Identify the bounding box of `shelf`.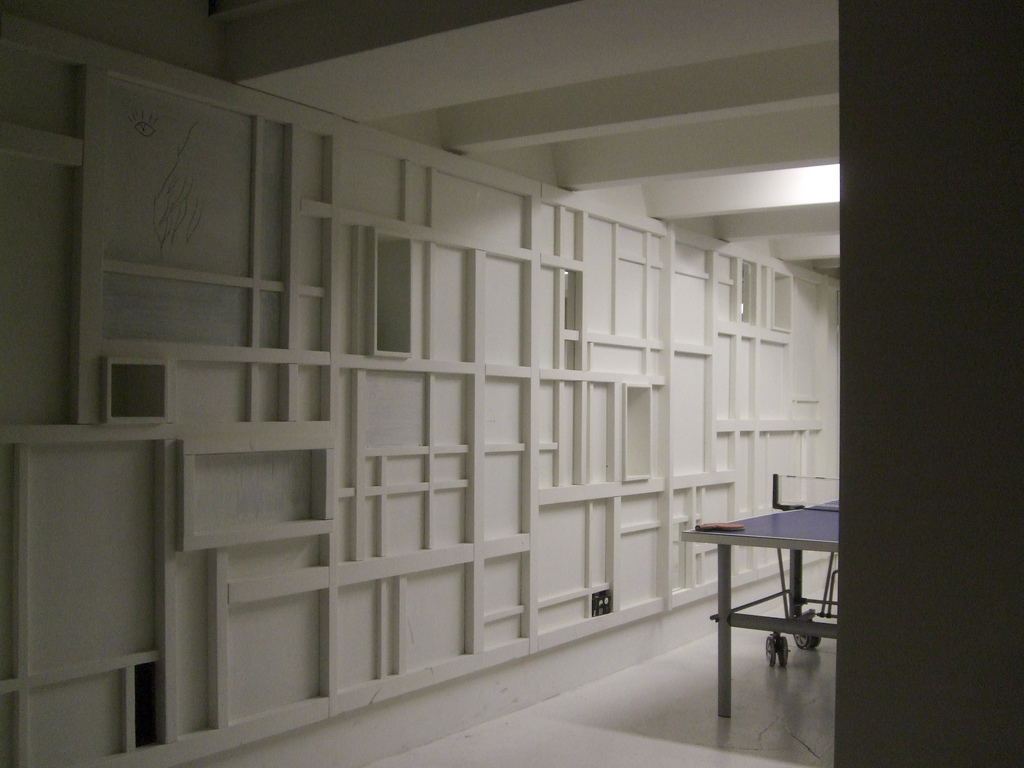
locate(0, 145, 110, 432).
